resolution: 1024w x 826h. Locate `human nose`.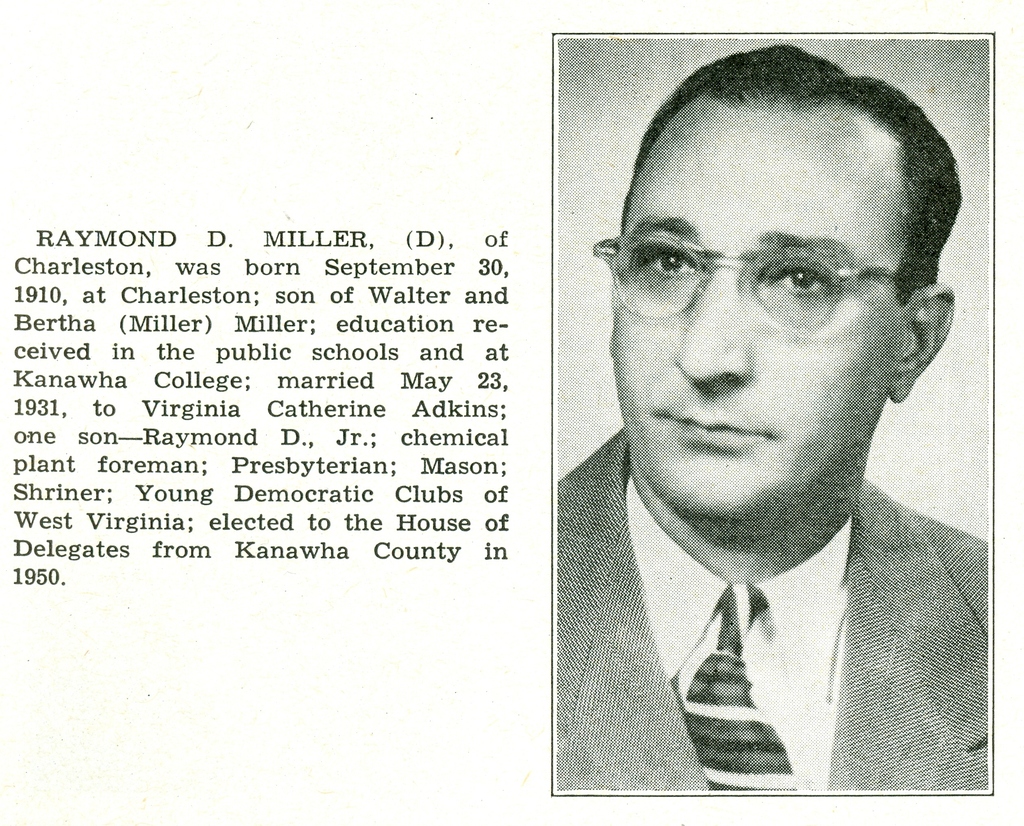
672,272,747,384.
